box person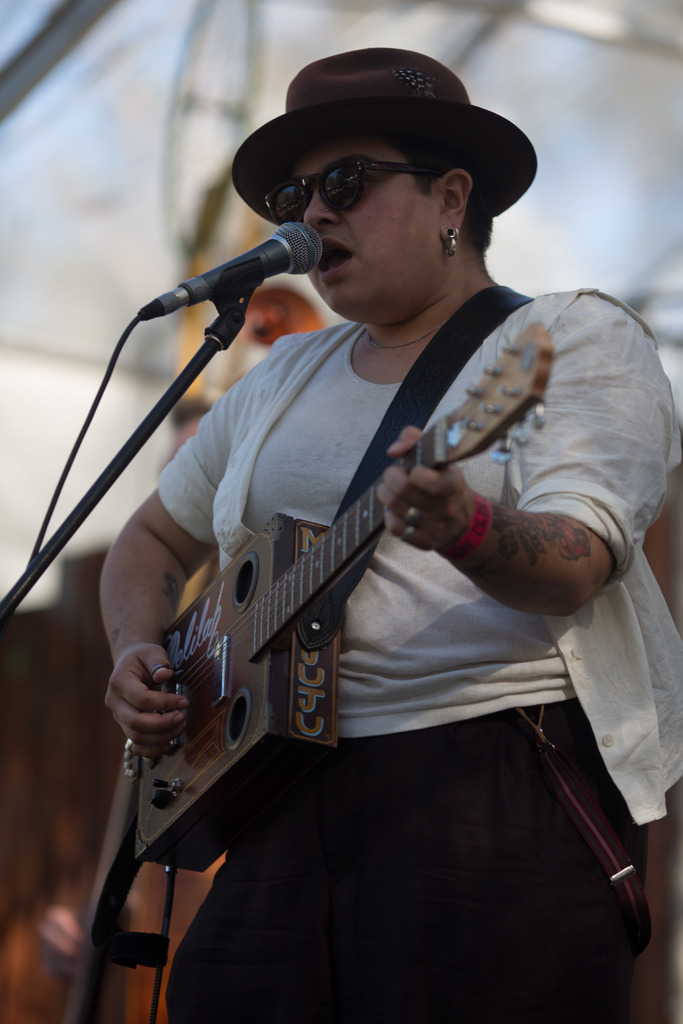
x1=69 y1=55 x2=651 y2=1012
